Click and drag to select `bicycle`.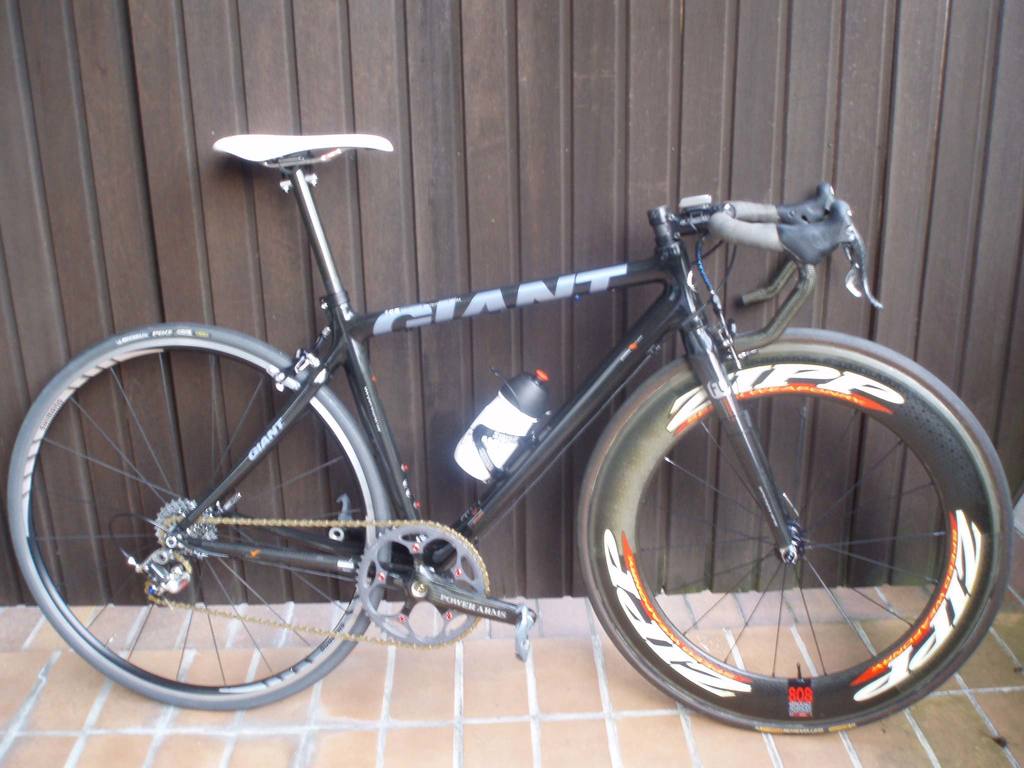
Selection: select_region(1, 133, 1019, 740).
